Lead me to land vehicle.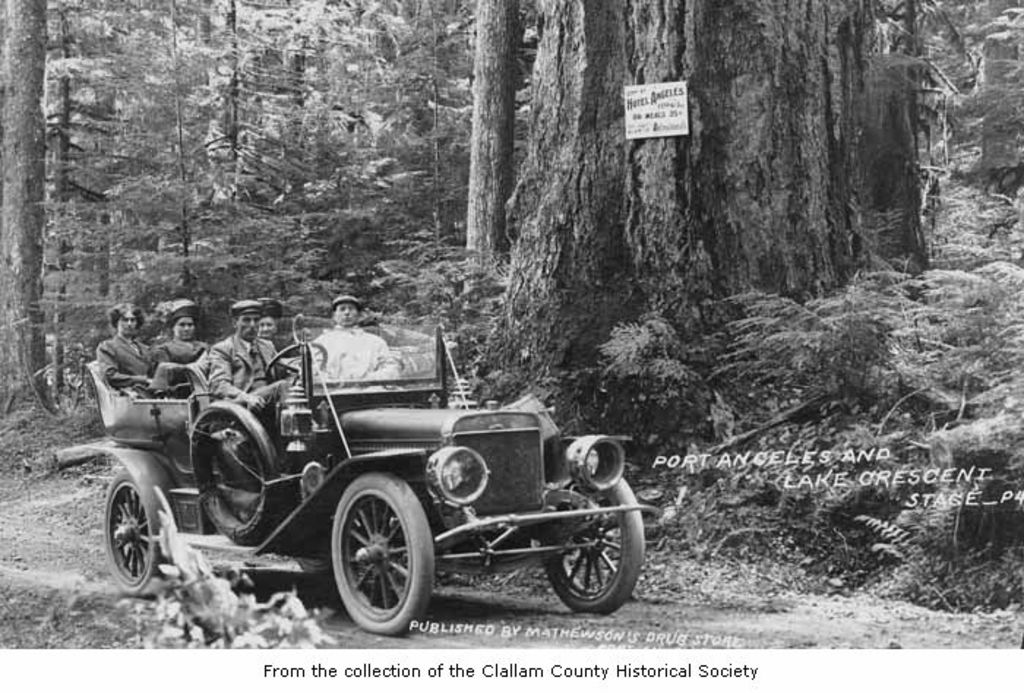
Lead to box(57, 314, 657, 632).
